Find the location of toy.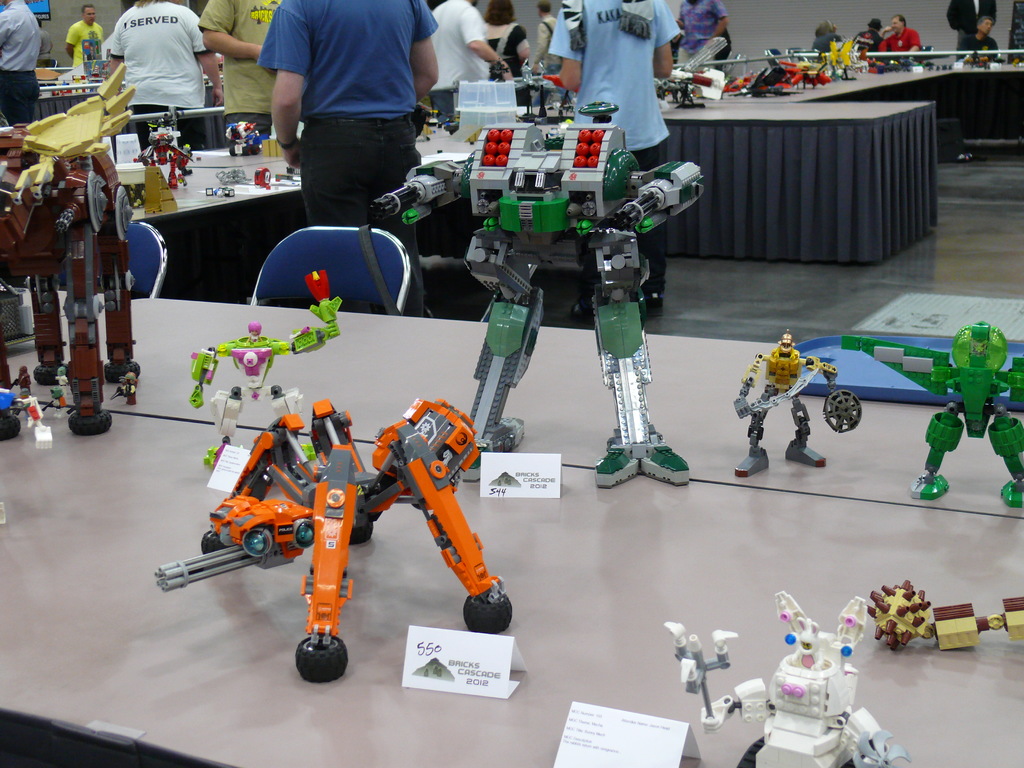
Location: 40/387/70/419.
